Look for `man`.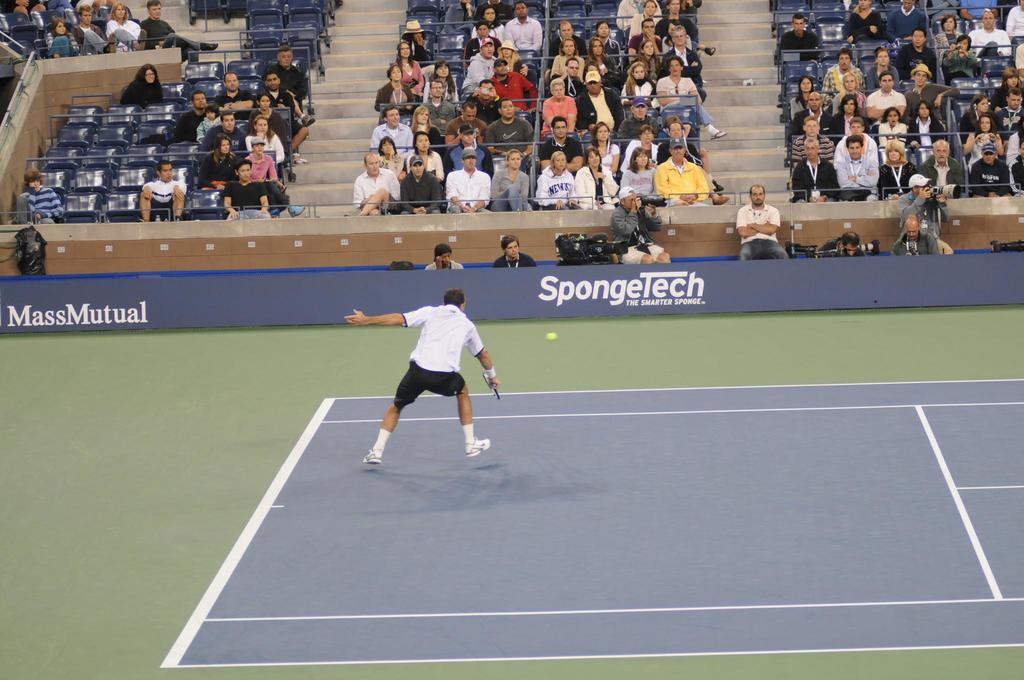
Found: {"left": 776, "top": 10, "right": 819, "bottom": 60}.
